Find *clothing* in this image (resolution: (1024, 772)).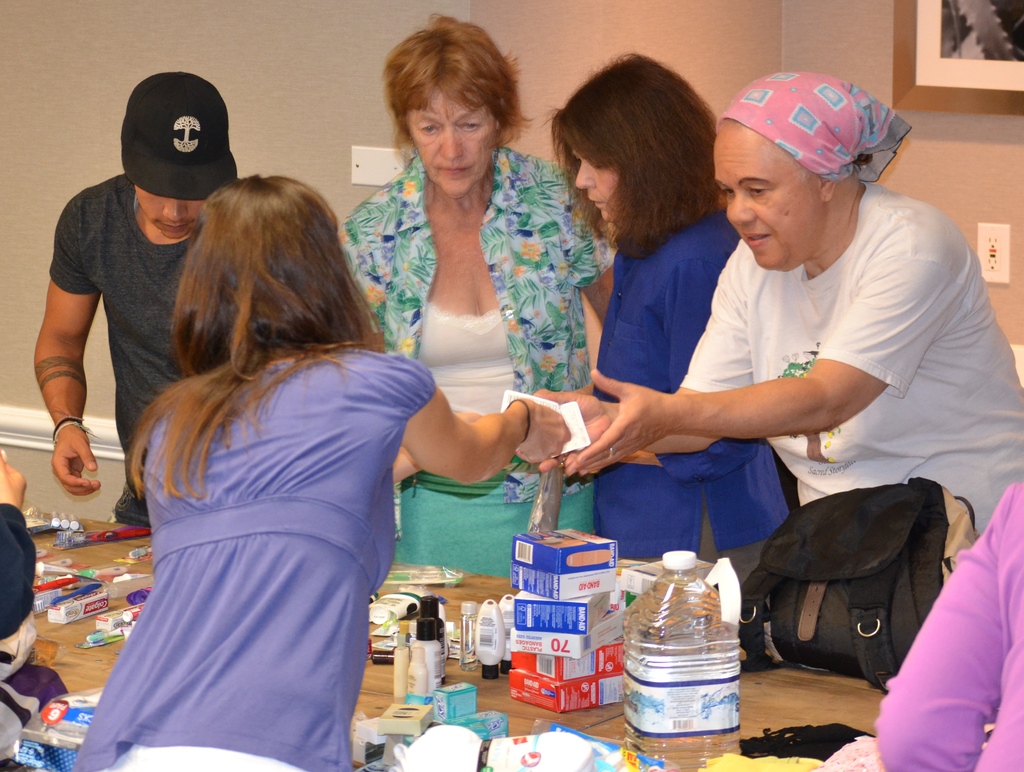
{"x1": 672, "y1": 181, "x2": 1023, "y2": 549}.
